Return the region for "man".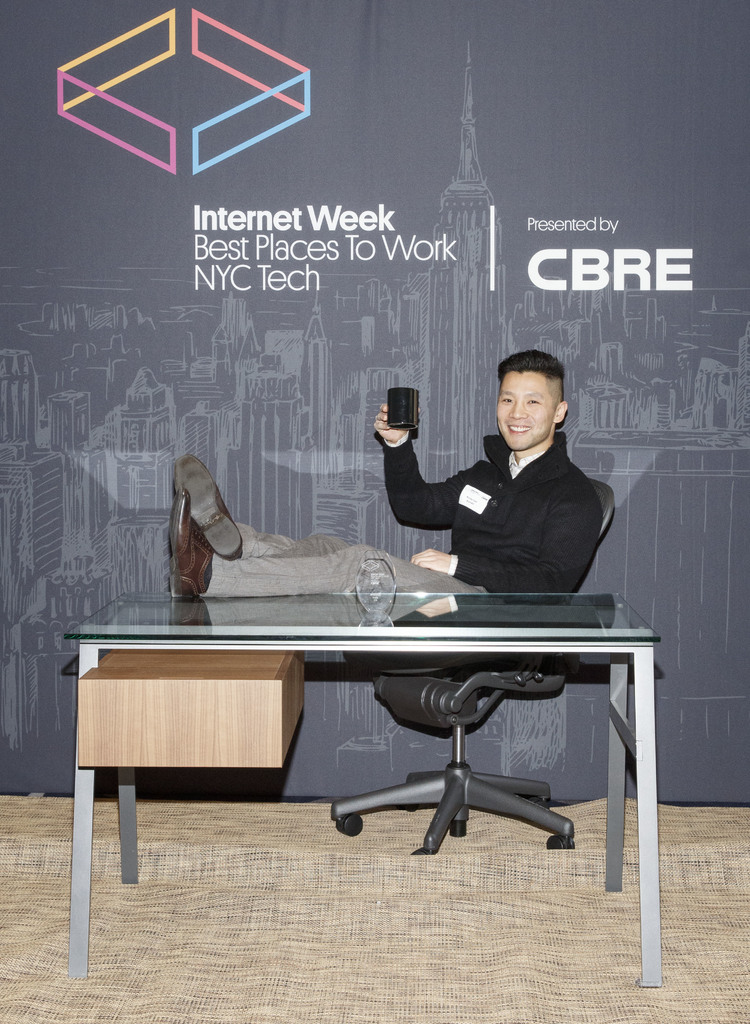
box(380, 344, 622, 619).
